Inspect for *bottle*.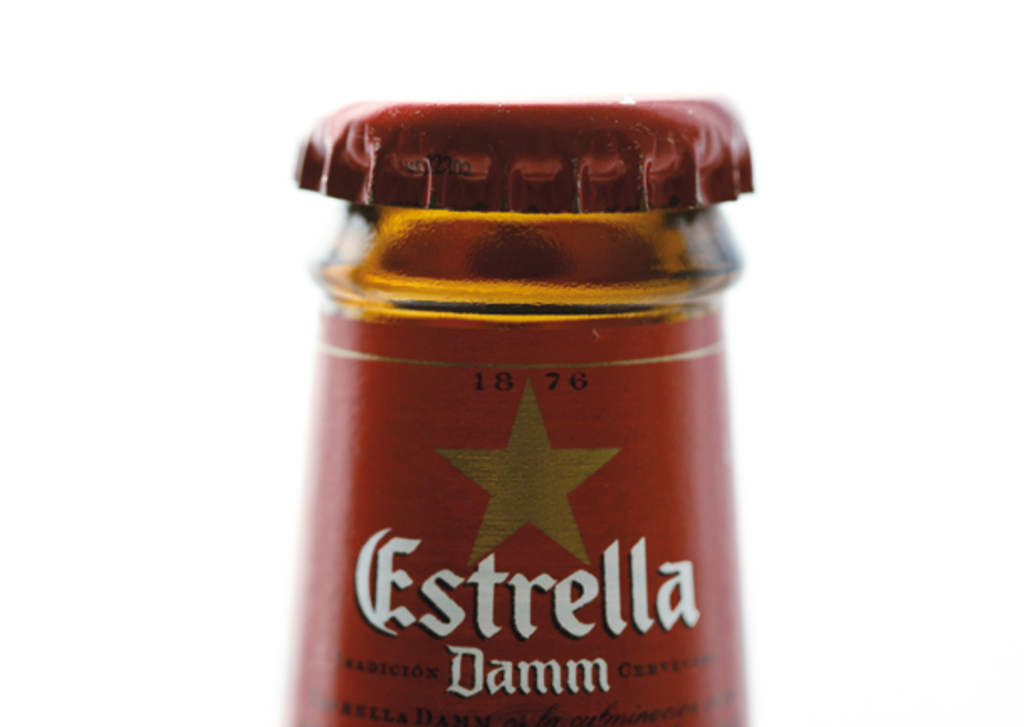
Inspection: left=316, top=102, right=754, bottom=725.
